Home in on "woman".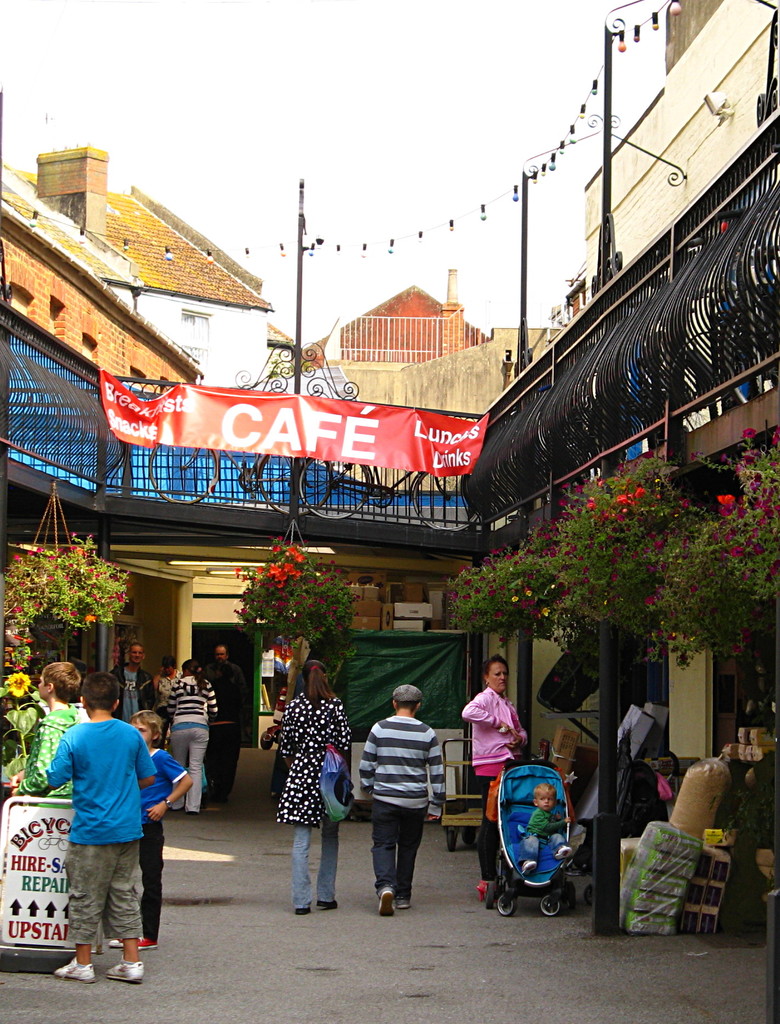
Homed in at 269, 633, 351, 905.
